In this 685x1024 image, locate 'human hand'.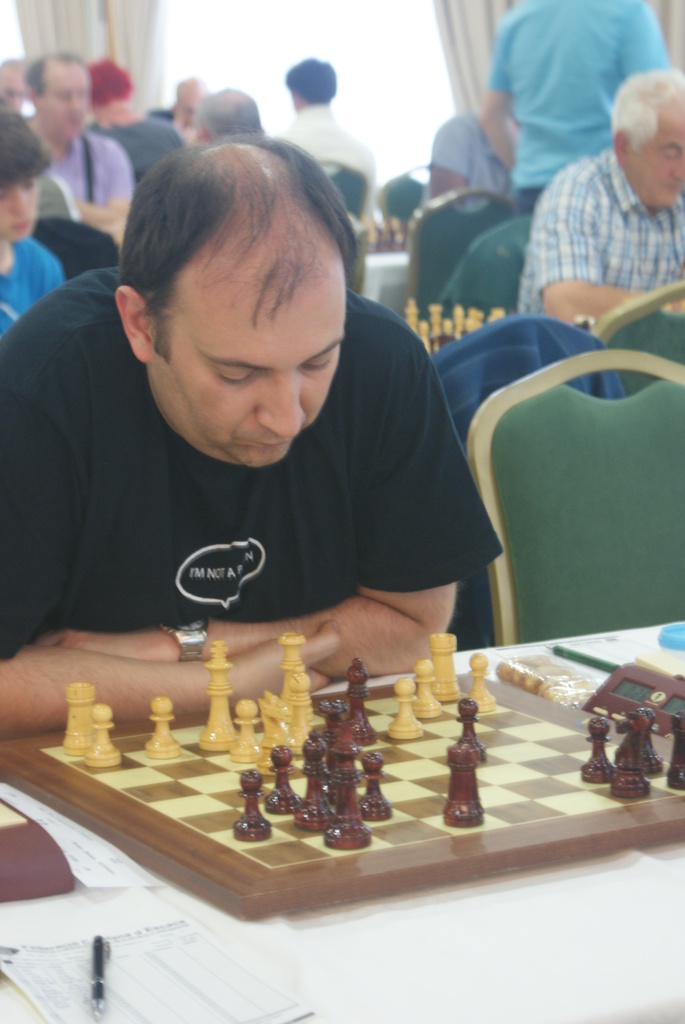
Bounding box: <region>233, 620, 345, 695</region>.
